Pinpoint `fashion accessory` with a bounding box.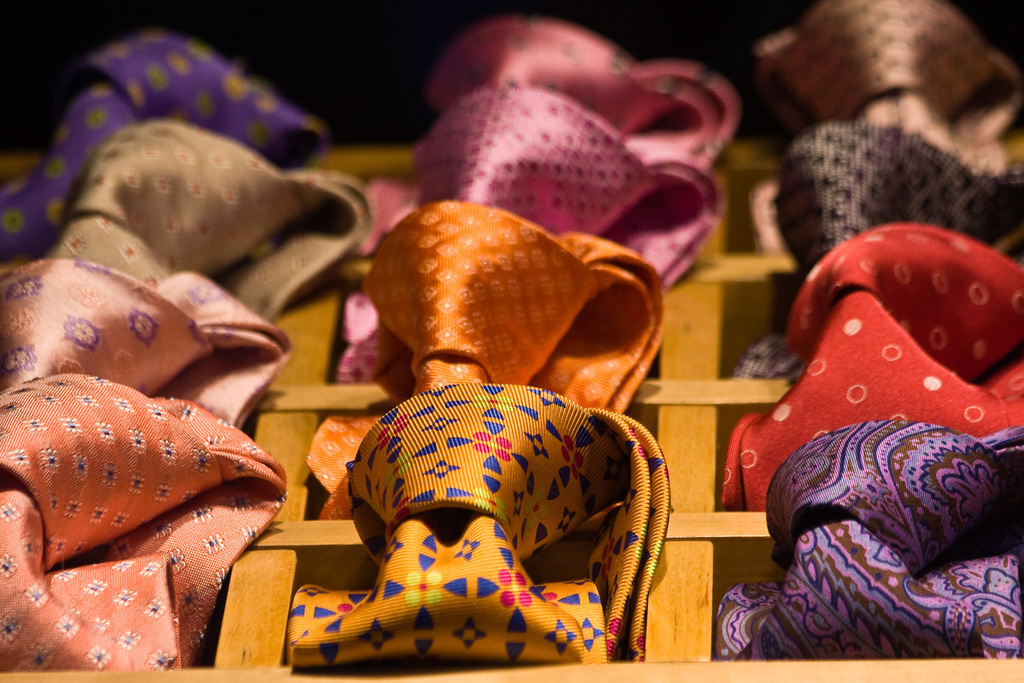
rect(304, 201, 664, 522).
